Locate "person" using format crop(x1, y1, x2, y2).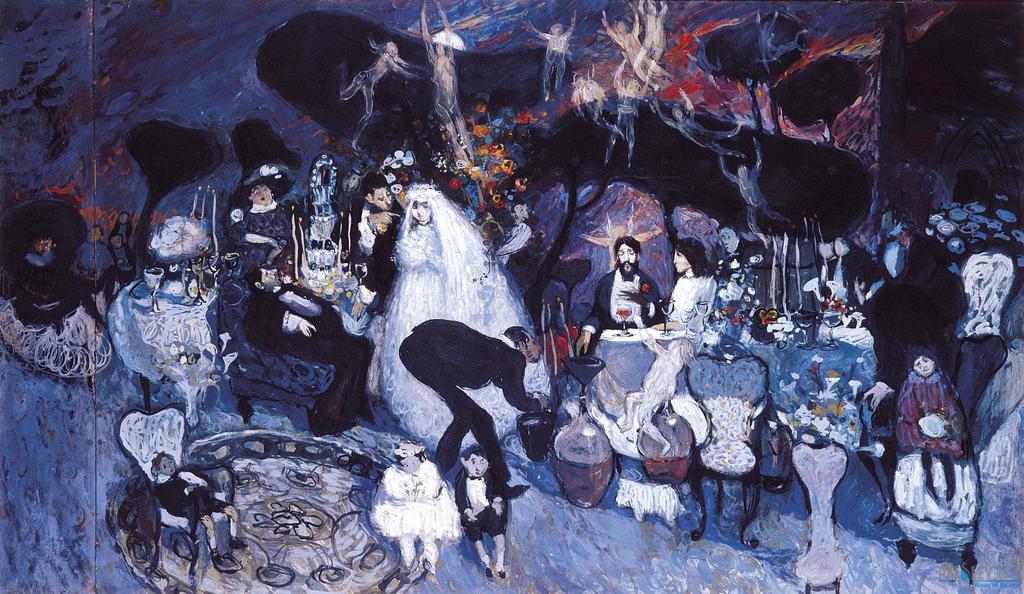
crop(375, 178, 548, 460).
